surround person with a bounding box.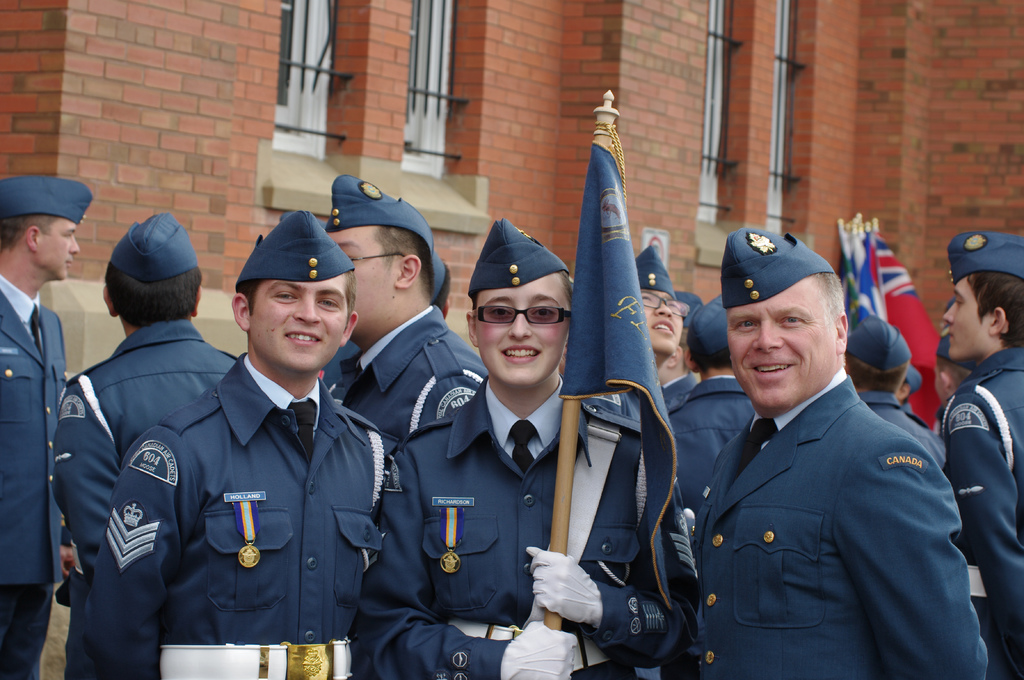
<bbox>45, 210, 239, 678</bbox>.
